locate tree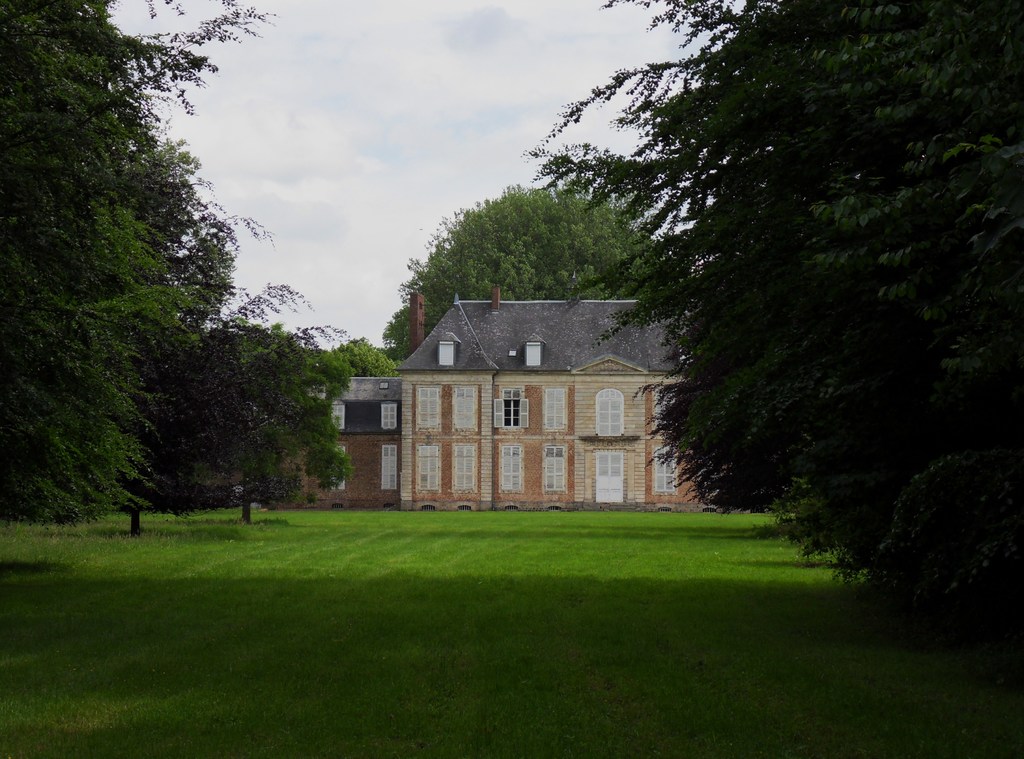
bbox(381, 185, 679, 362)
